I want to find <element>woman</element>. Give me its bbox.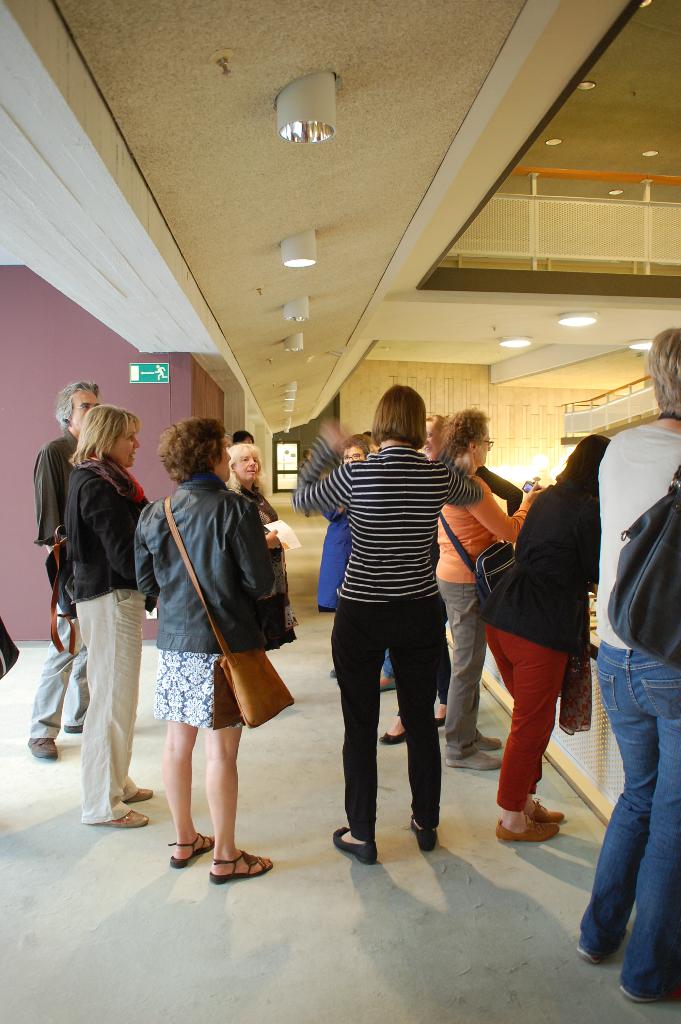
pyautogui.locateOnScreen(307, 394, 484, 868).
